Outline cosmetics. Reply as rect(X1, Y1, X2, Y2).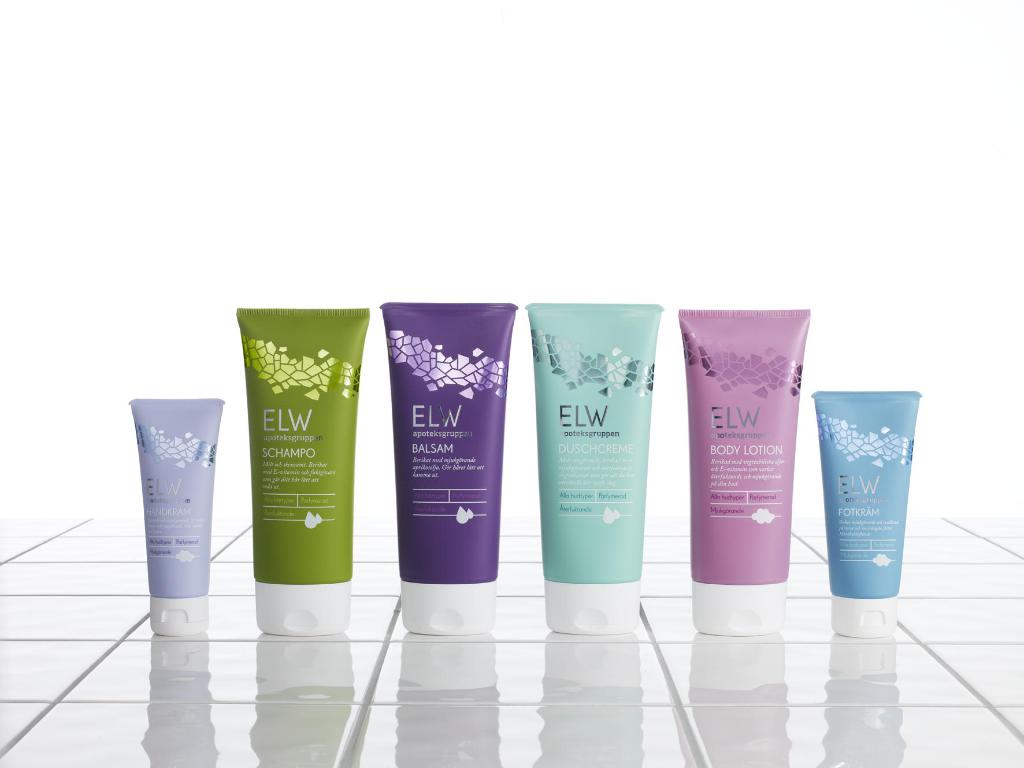
rect(813, 386, 921, 640).
